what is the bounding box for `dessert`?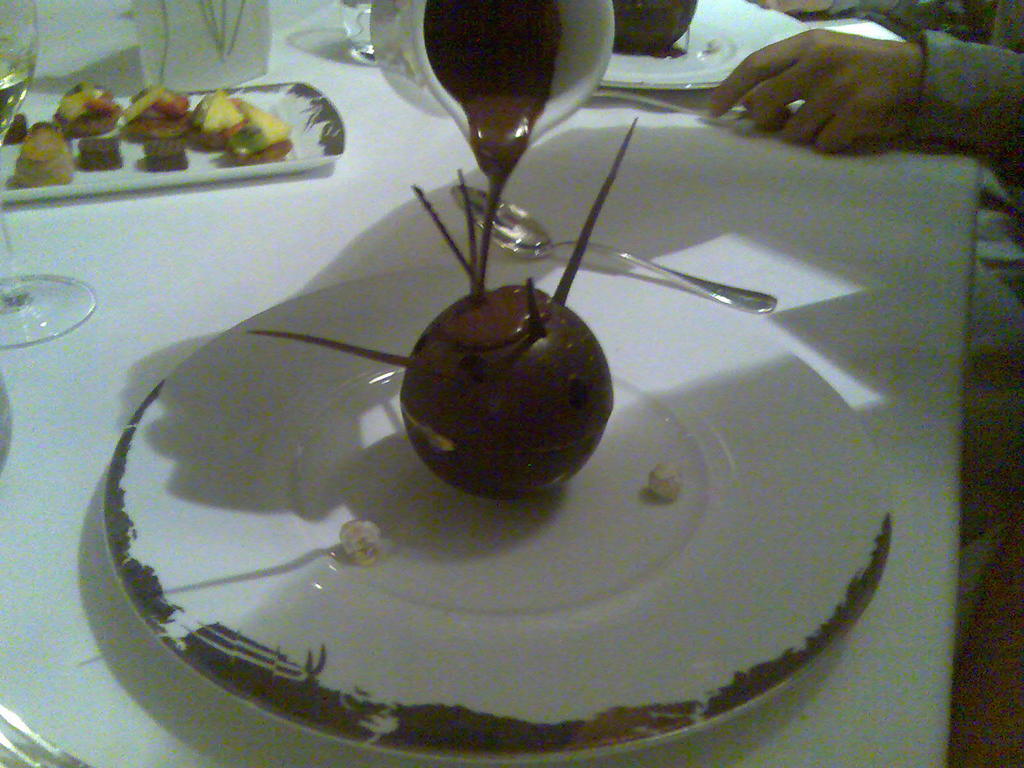
region(234, 113, 297, 165).
